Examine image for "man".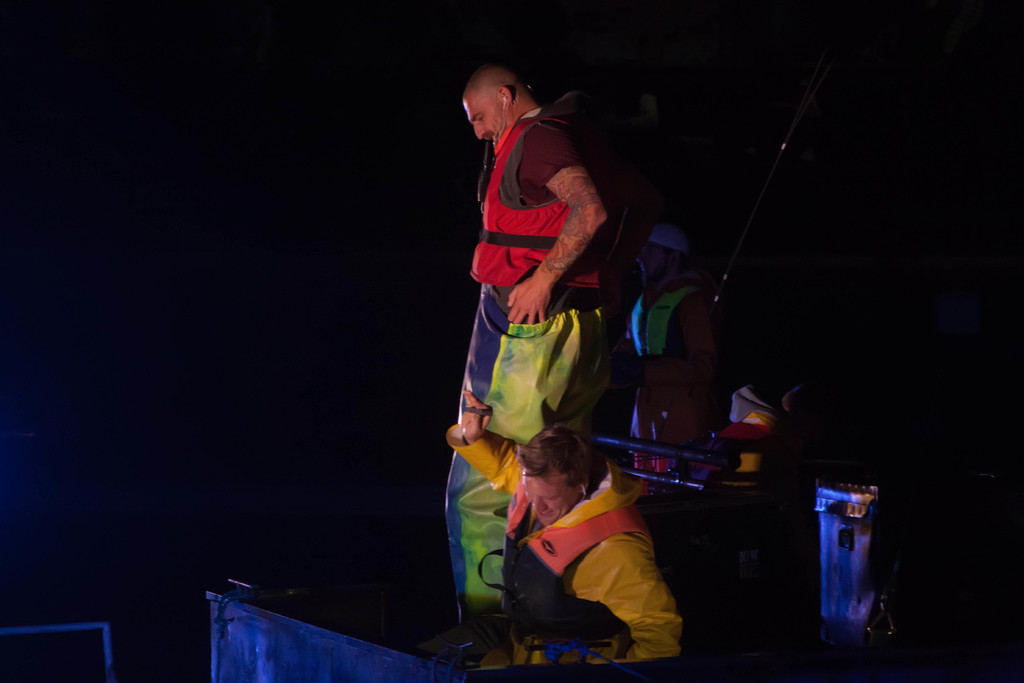
Examination result: detection(447, 393, 681, 682).
